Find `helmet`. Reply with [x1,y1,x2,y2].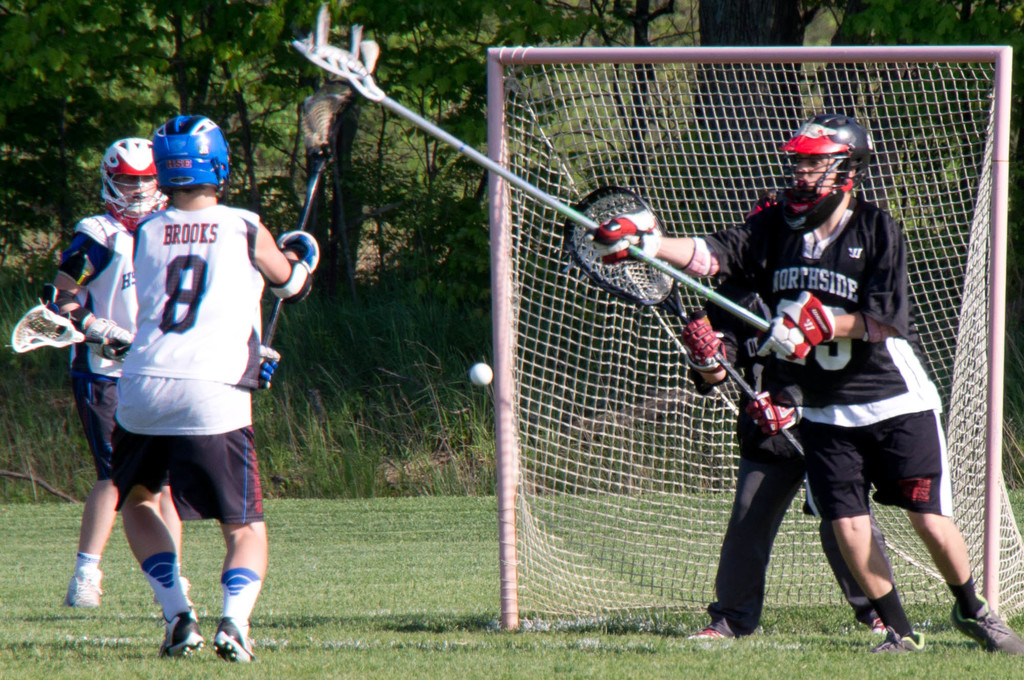
[153,112,232,195].
